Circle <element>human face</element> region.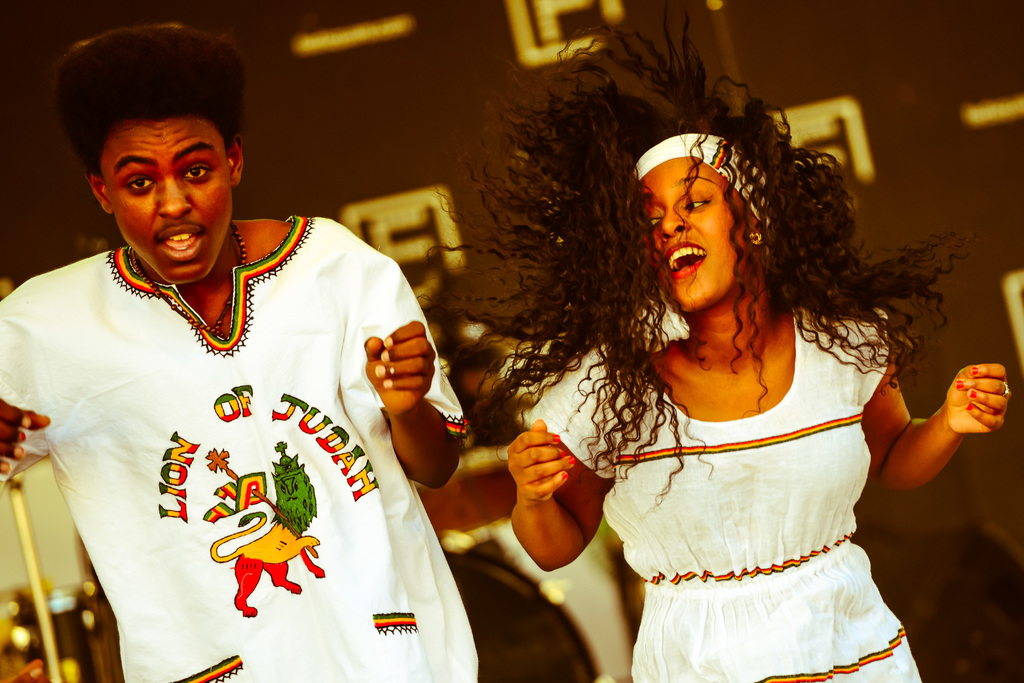
Region: (left=102, top=117, right=234, bottom=285).
